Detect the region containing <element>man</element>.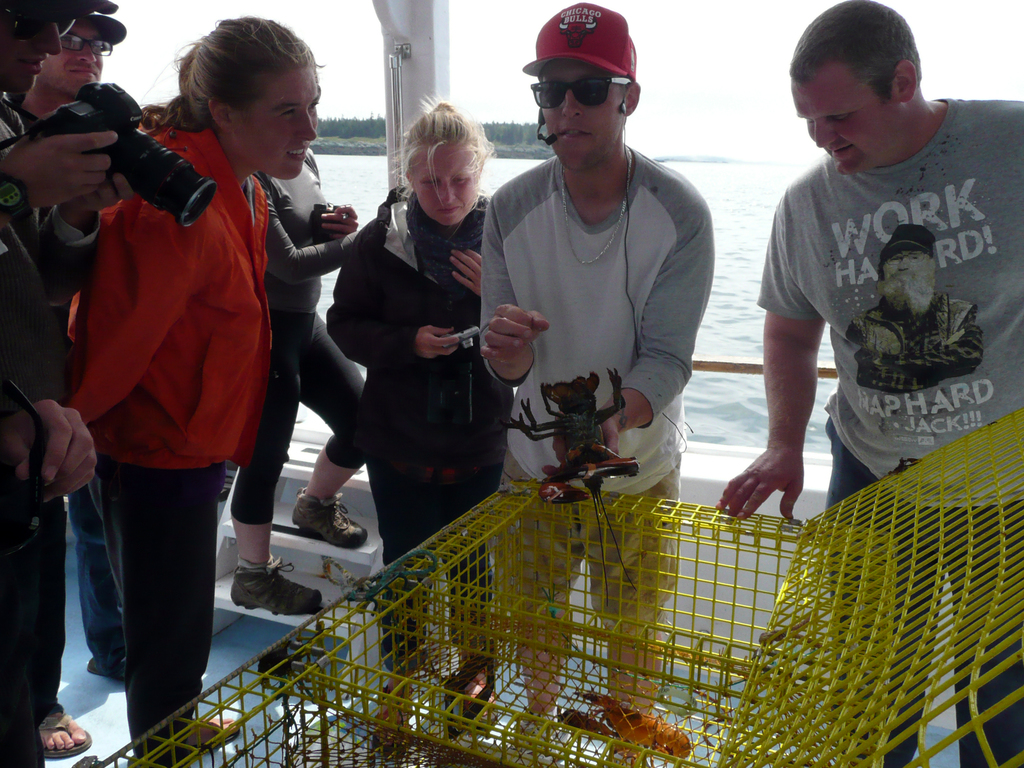
bbox=(845, 221, 988, 389).
